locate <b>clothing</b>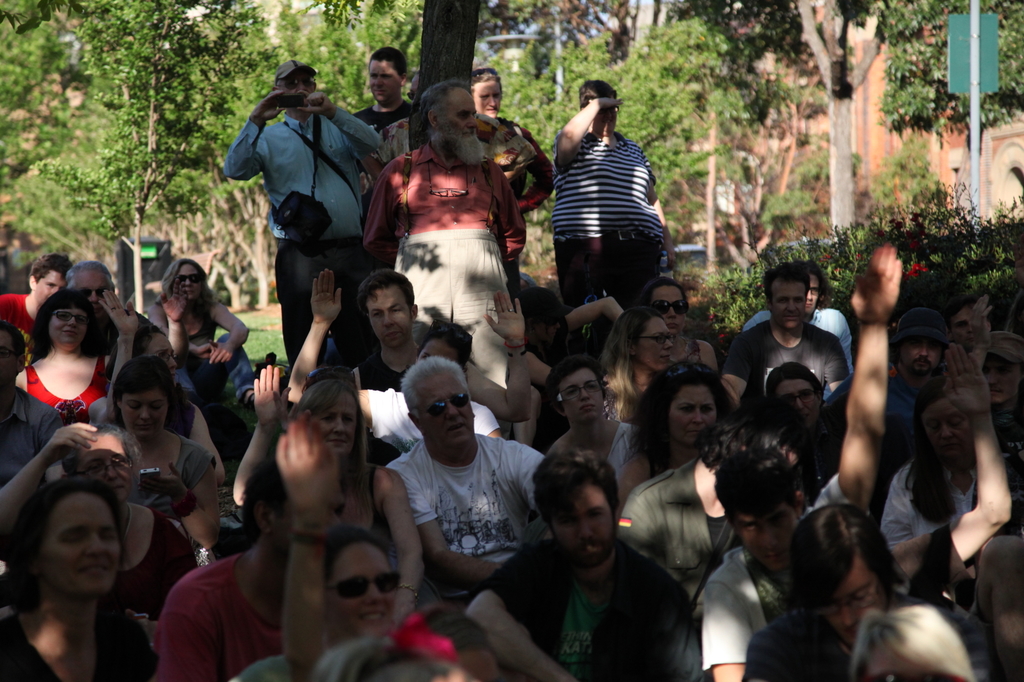
(169, 292, 260, 407)
